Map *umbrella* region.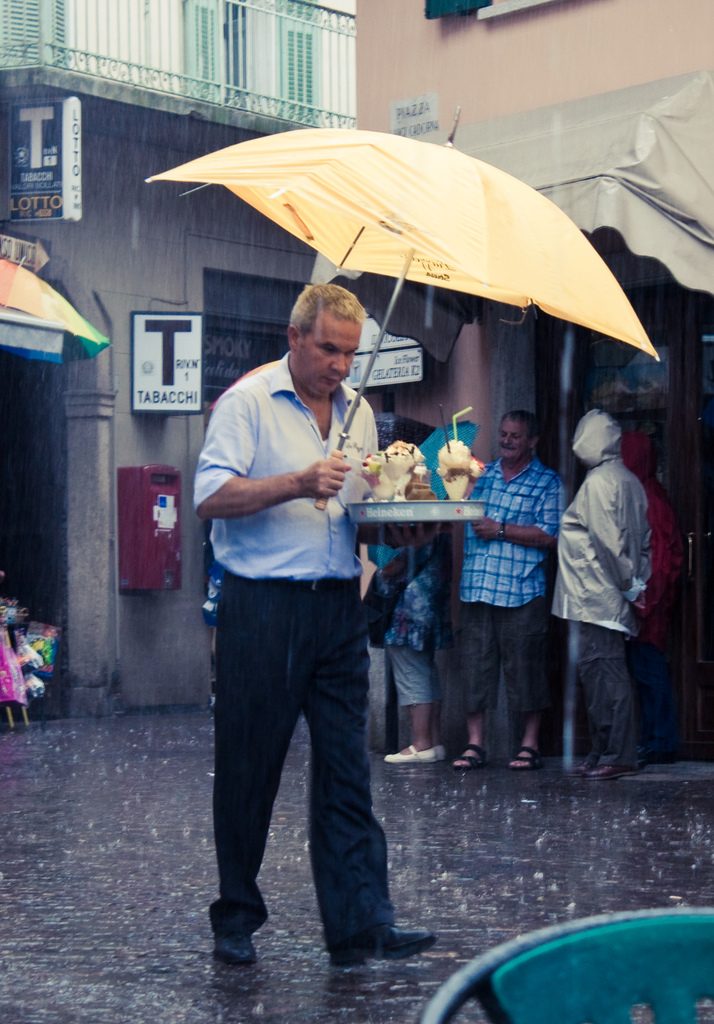
Mapped to x1=0 y1=257 x2=110 y2=369.
